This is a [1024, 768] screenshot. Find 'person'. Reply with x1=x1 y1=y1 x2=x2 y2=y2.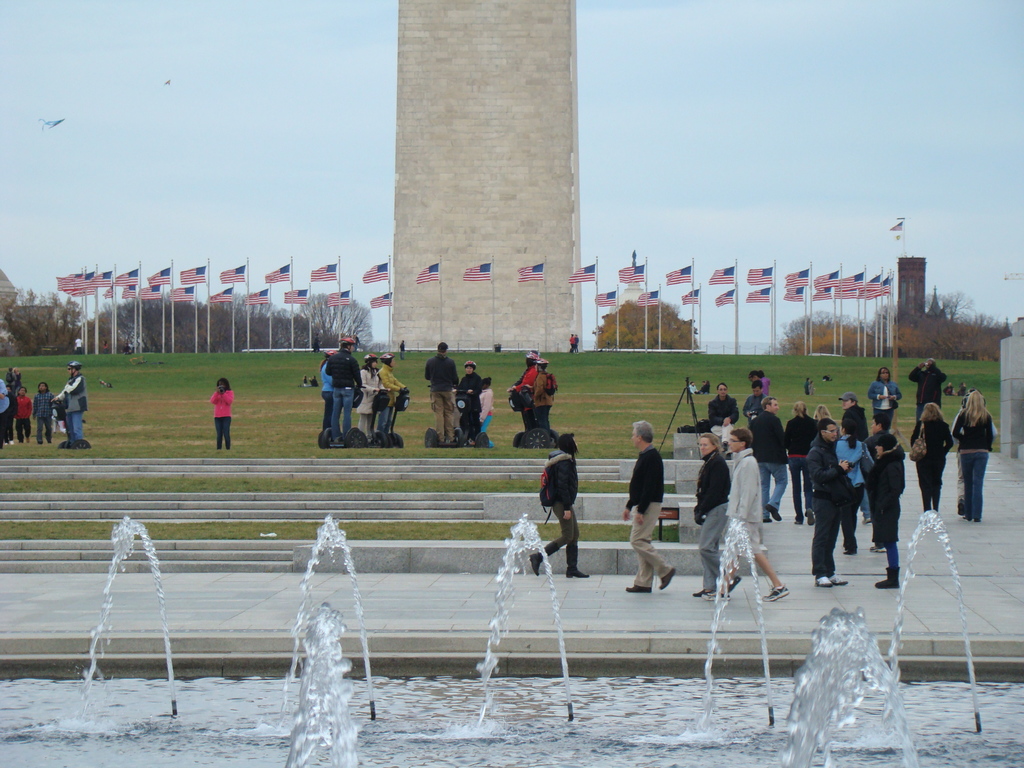
x1=479 y1=376 x2=495 y2=450.
